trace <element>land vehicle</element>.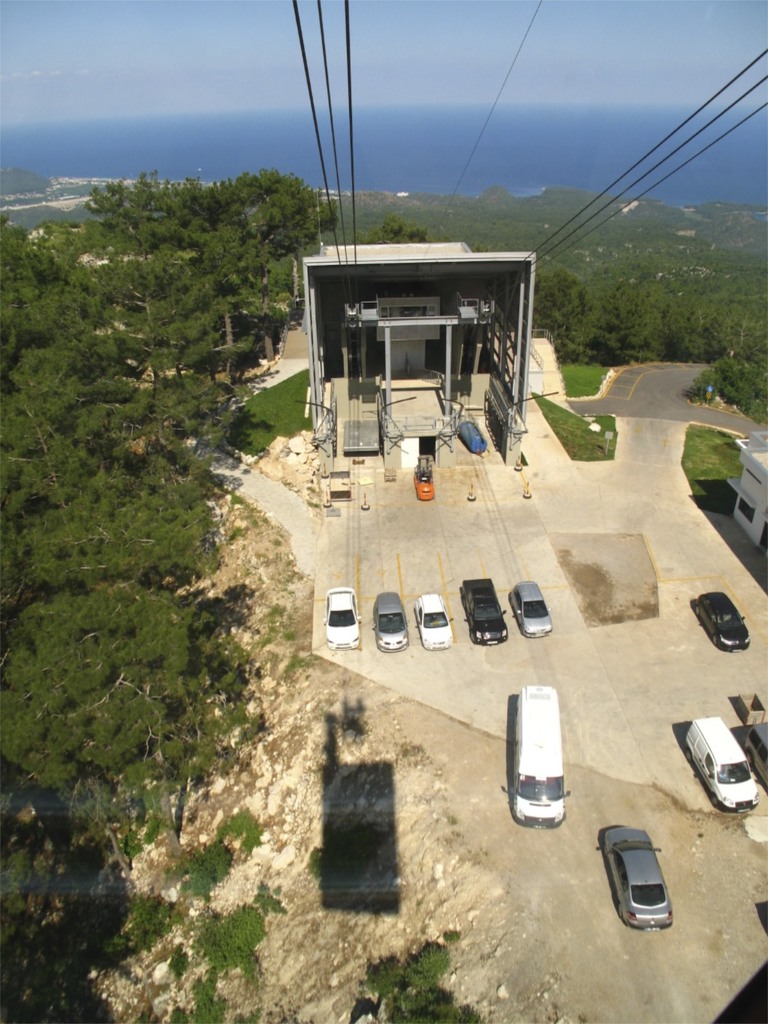
Traced to x1=602, y1=825, x2=676, y2=931.
